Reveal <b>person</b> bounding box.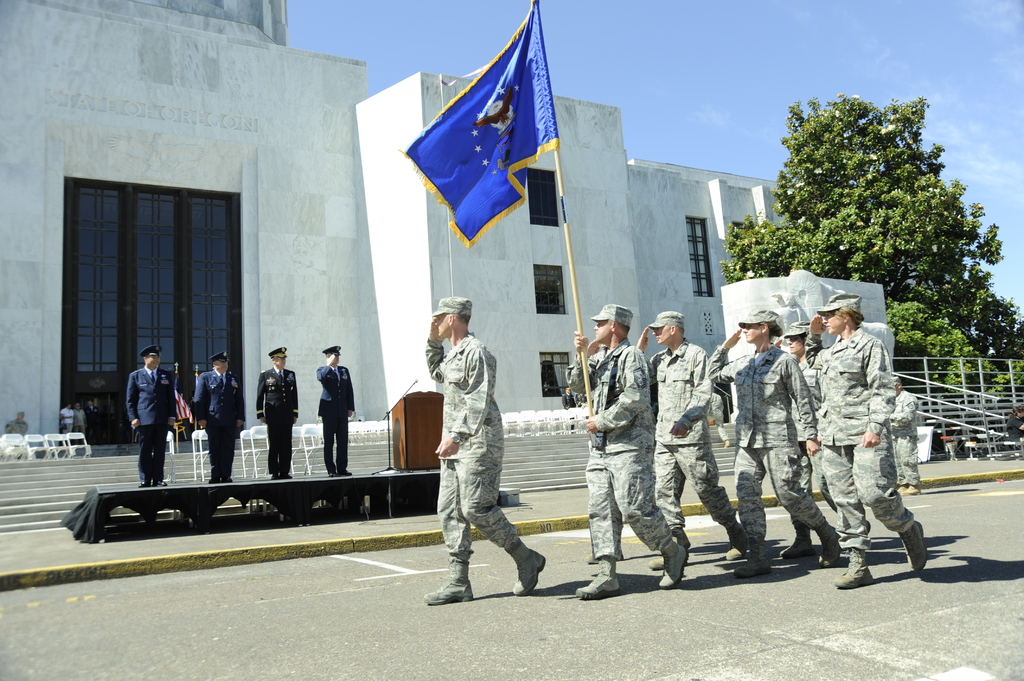
Revealed: [left=314, top=344, right=358, bottom=474].
